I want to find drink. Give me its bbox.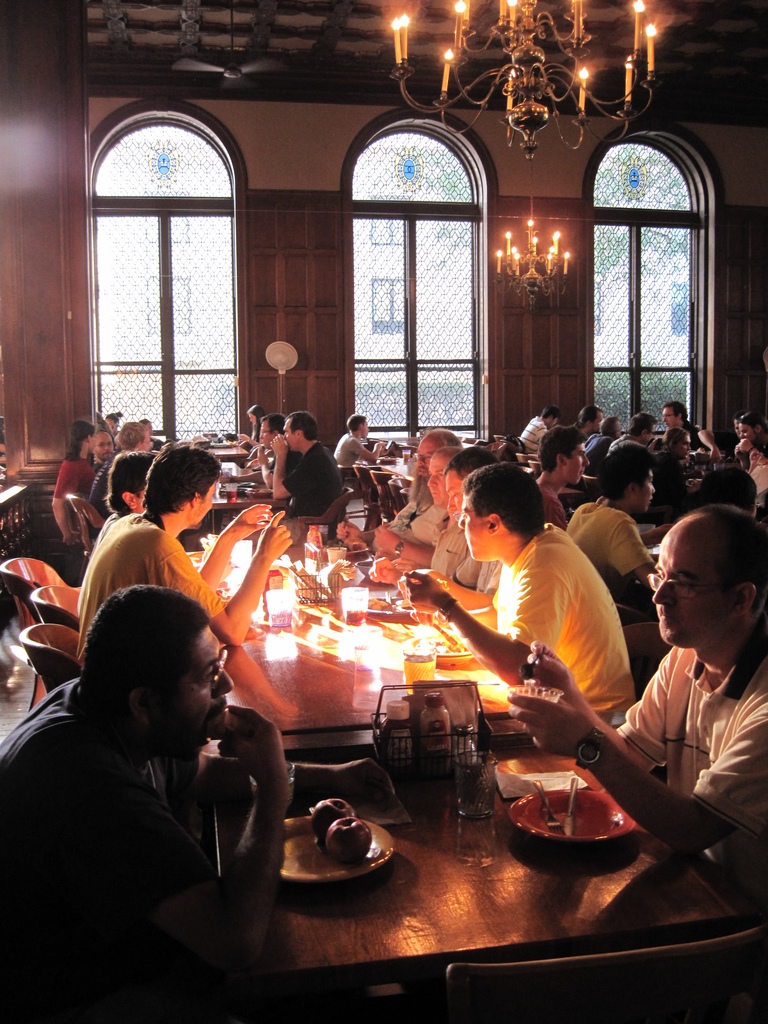
bbox=(403, 453, 412, 462).
